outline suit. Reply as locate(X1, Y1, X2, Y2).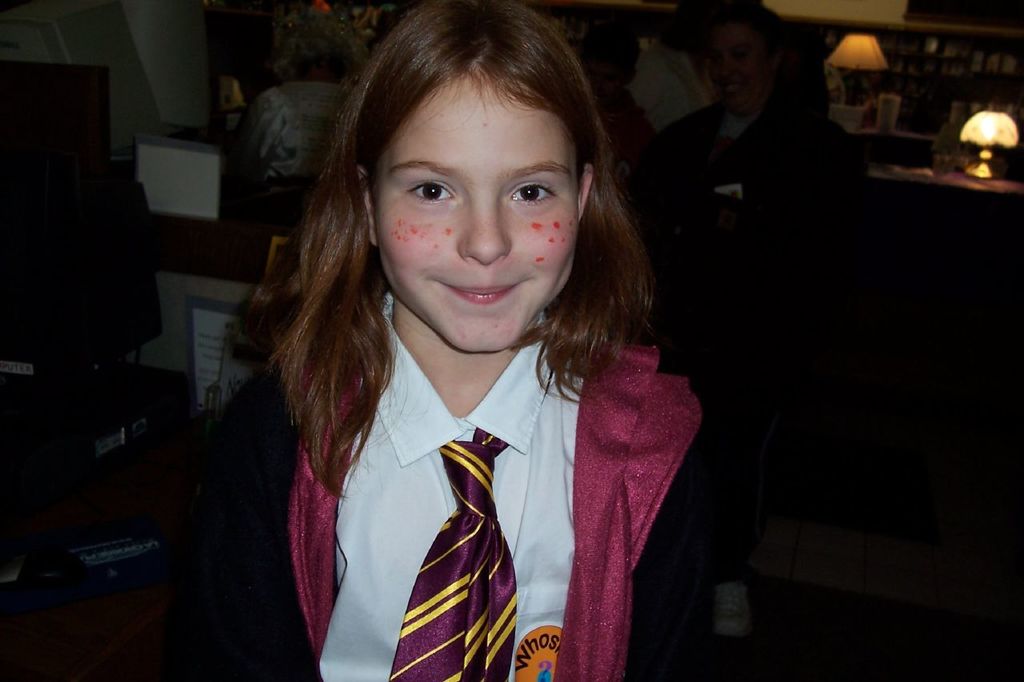
locate(170, 288, 738, 681).
